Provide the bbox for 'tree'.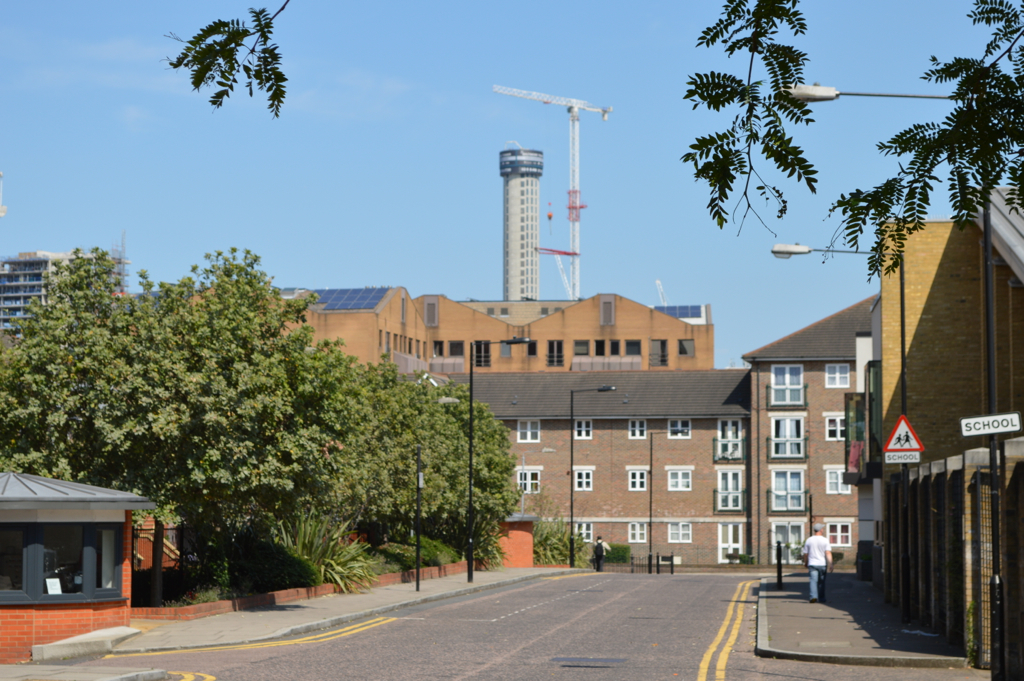
detection(305, 370, 529, 570).
